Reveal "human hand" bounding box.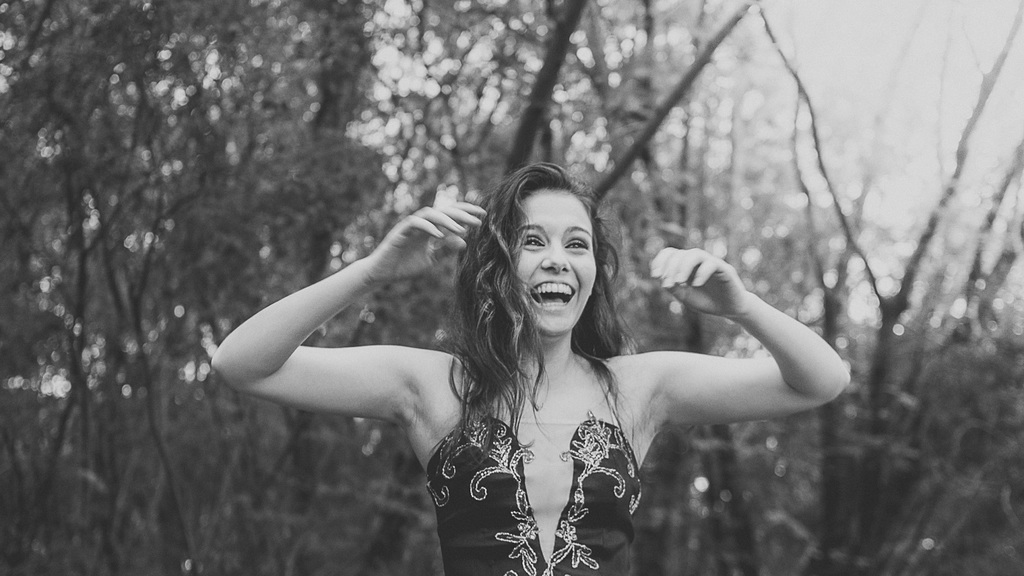
Revealed: [628,232,798,356].
